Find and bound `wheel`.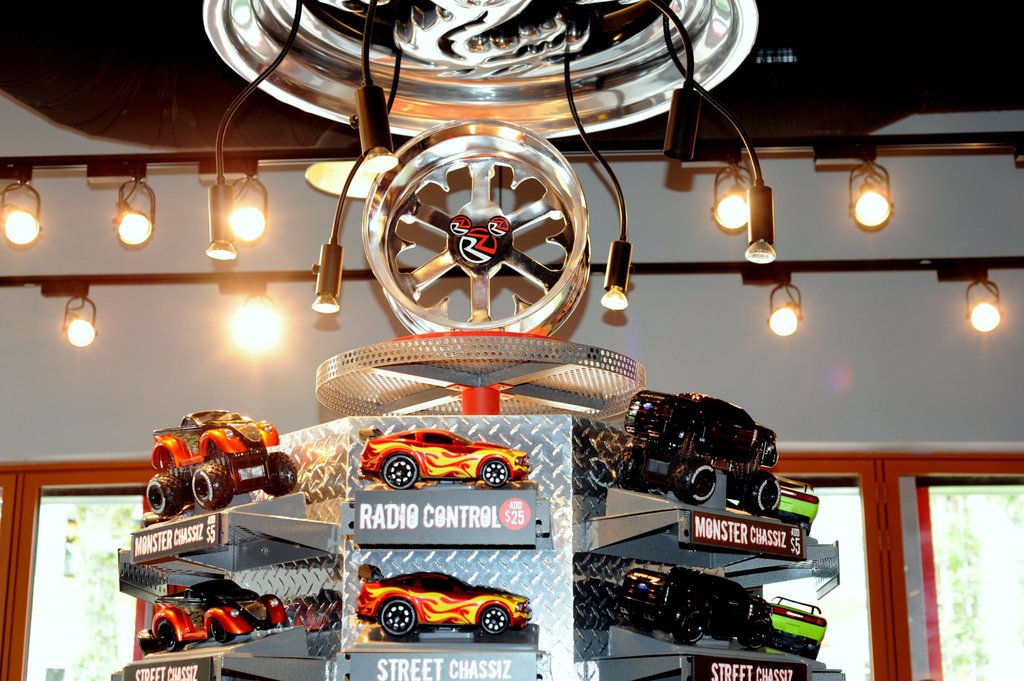
Bound: x1=155 y1=621 x2=184 y2=659.
